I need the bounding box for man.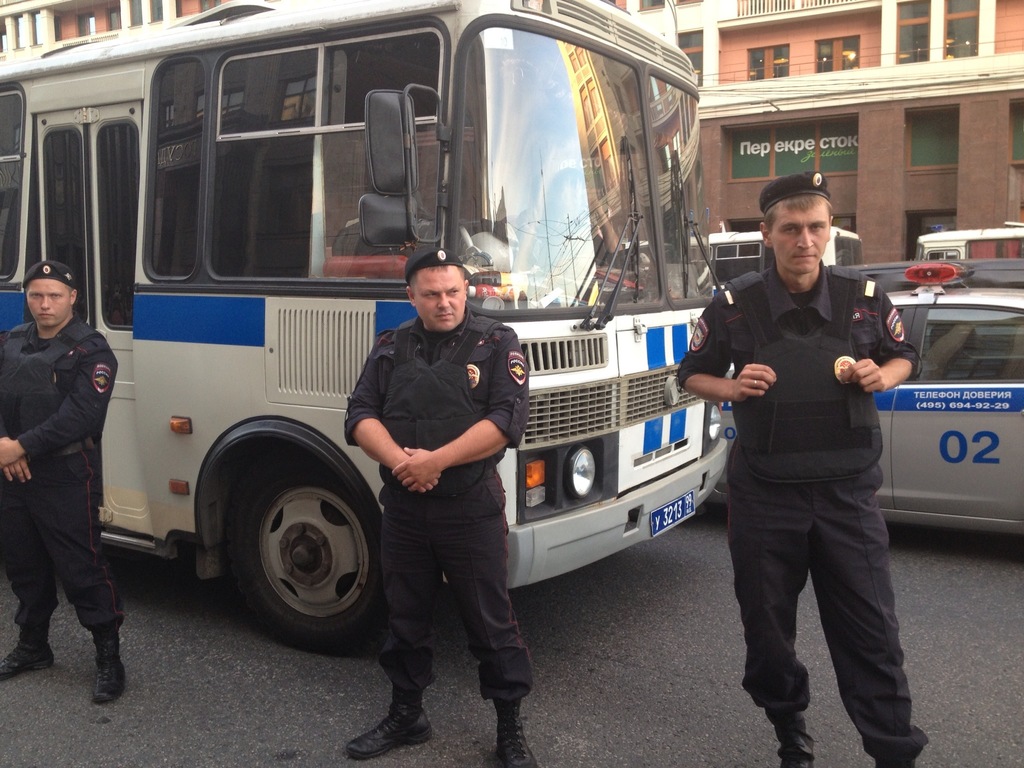
Here it is: <region>674, 172, 923, 767</region>.
